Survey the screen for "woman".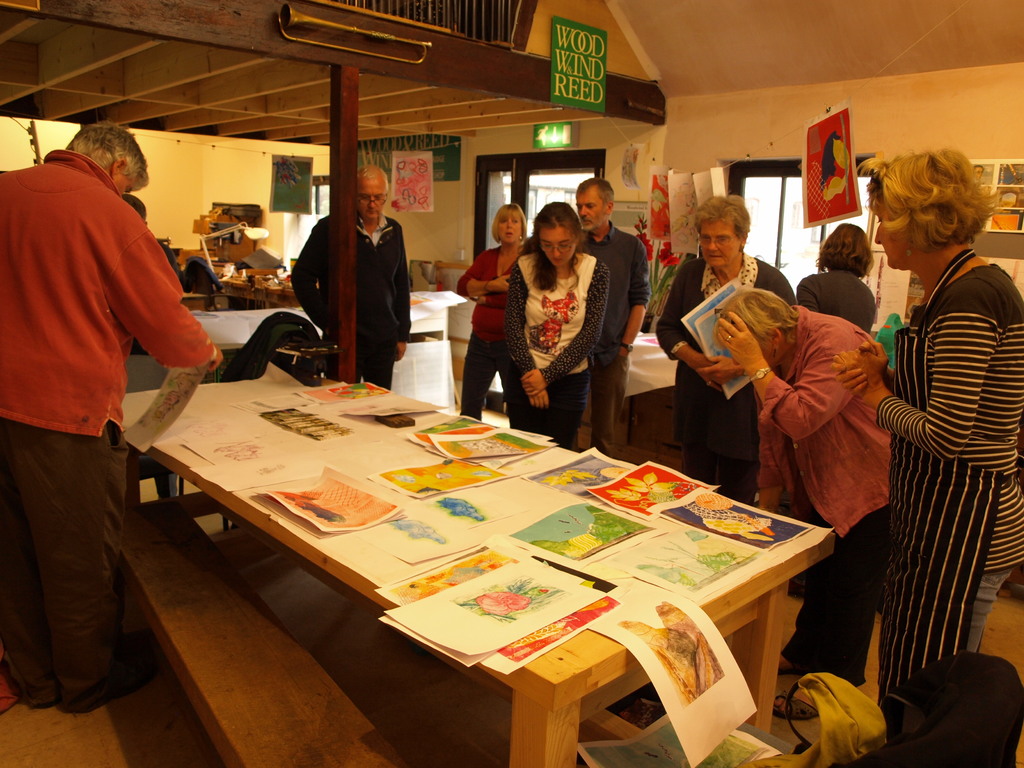
Survey found: [714, 282, 892, 724].
